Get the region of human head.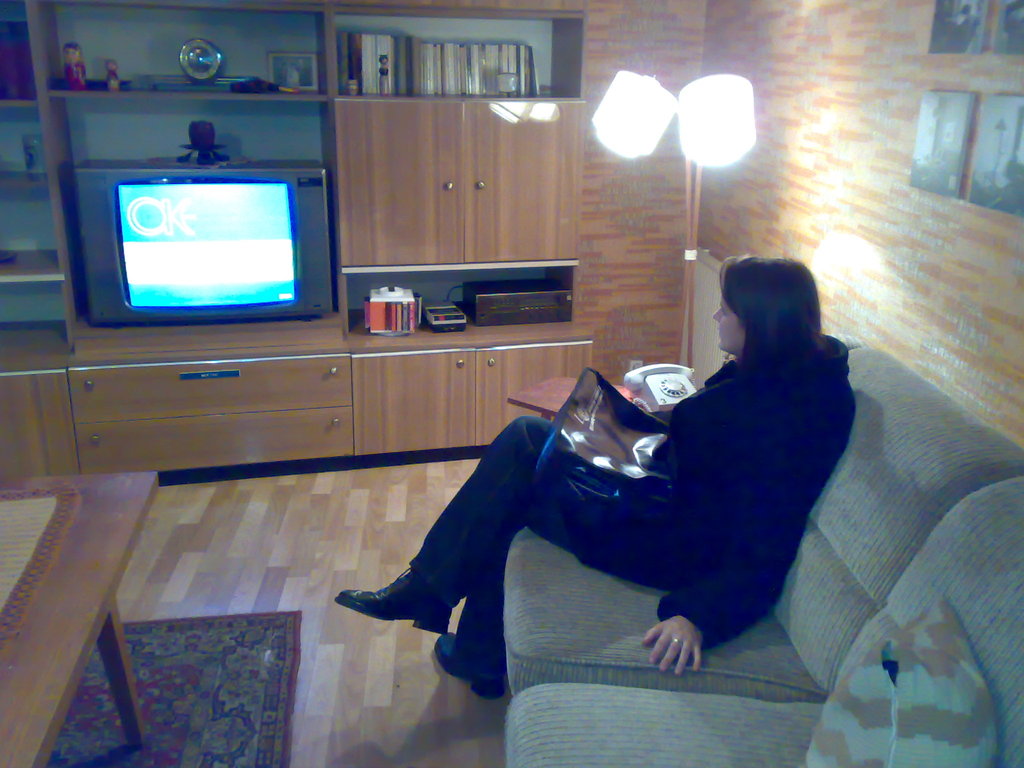
(718,256,838,383).
